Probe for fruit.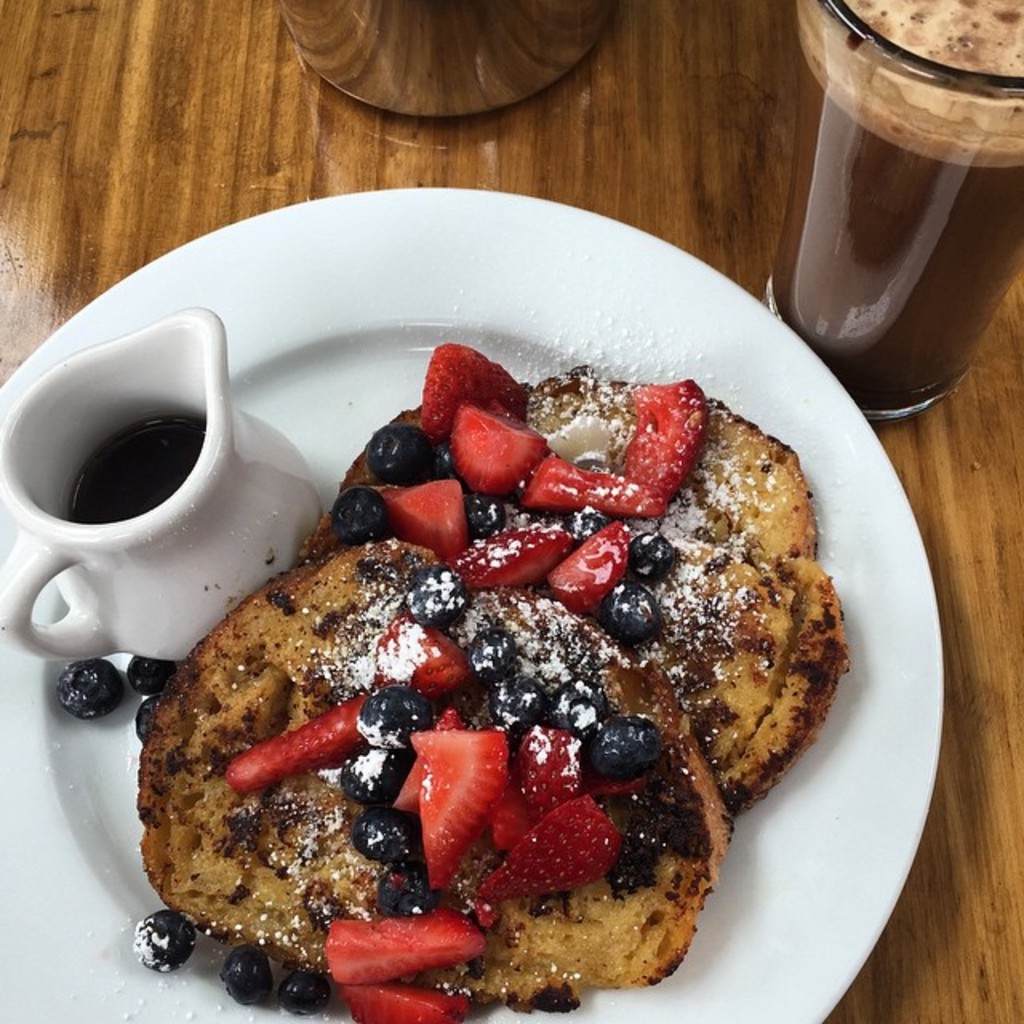
Probe result: x1=421 y1=342 x2=514 y2=424.
